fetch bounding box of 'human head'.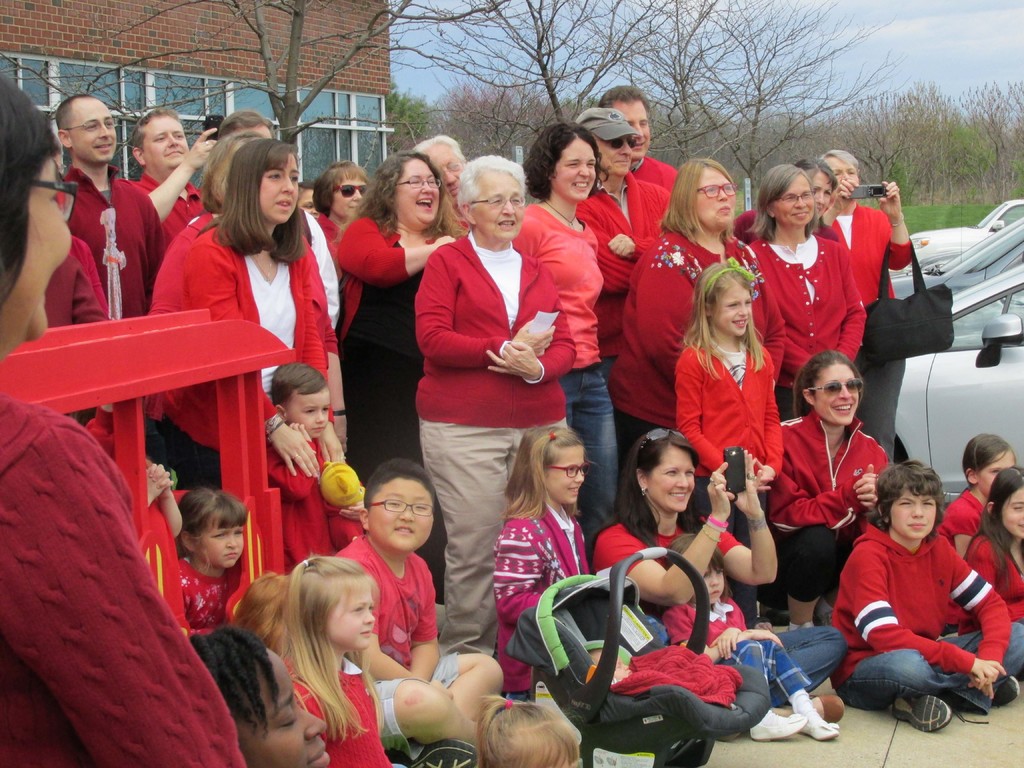
Bbox: 520, 122, 602, 204.
